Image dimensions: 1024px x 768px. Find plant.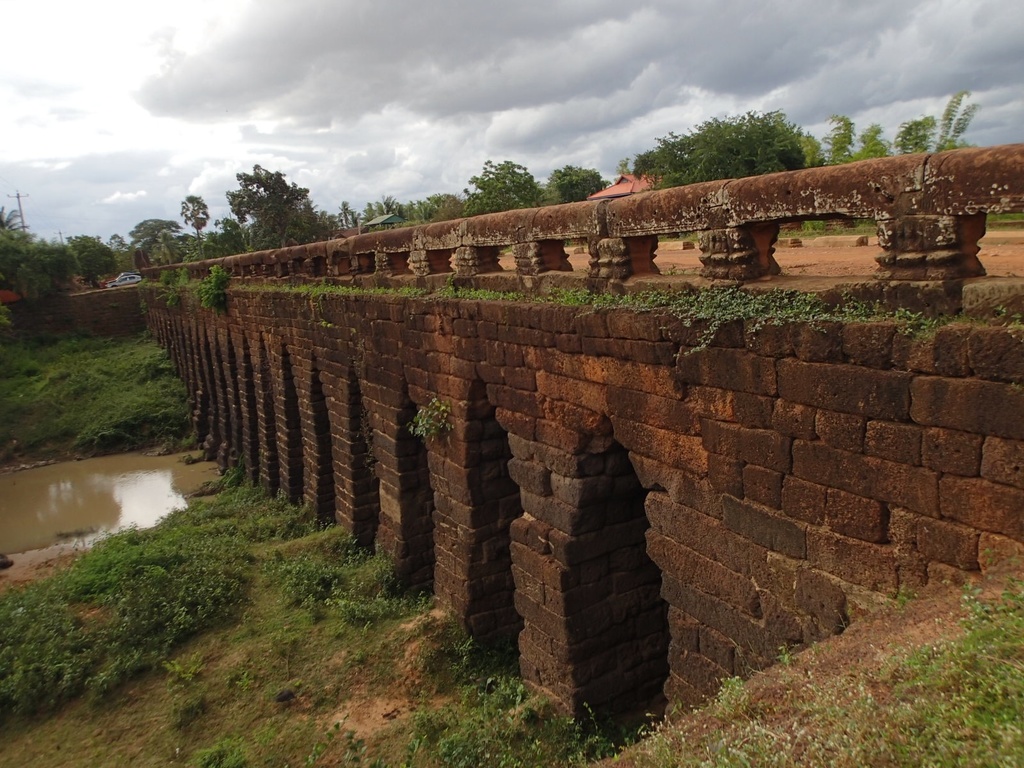
140 259 185 308.
